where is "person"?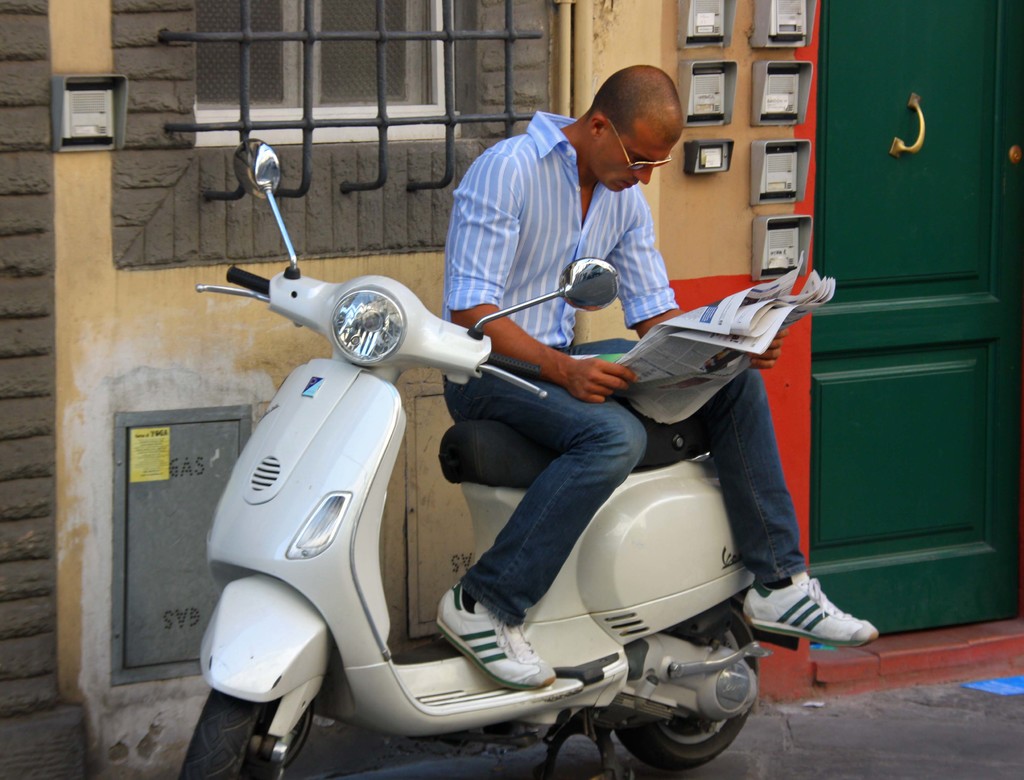
x1=444, y1=61, x2=881, y2=687.
